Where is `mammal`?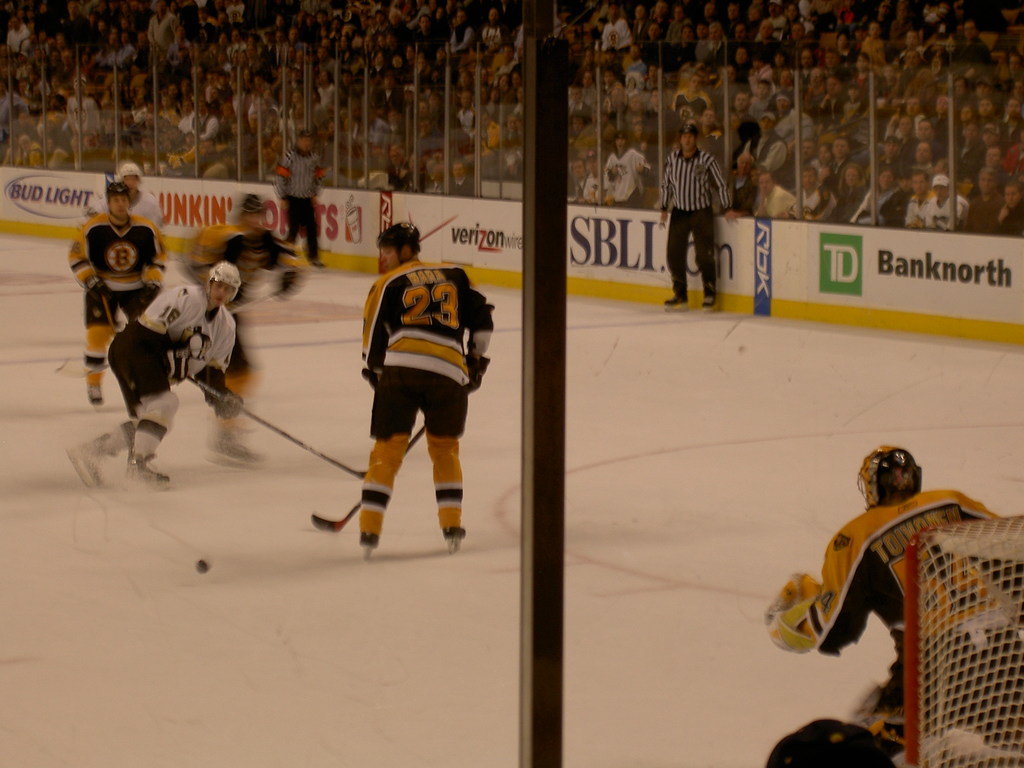
180,191,312,465.
